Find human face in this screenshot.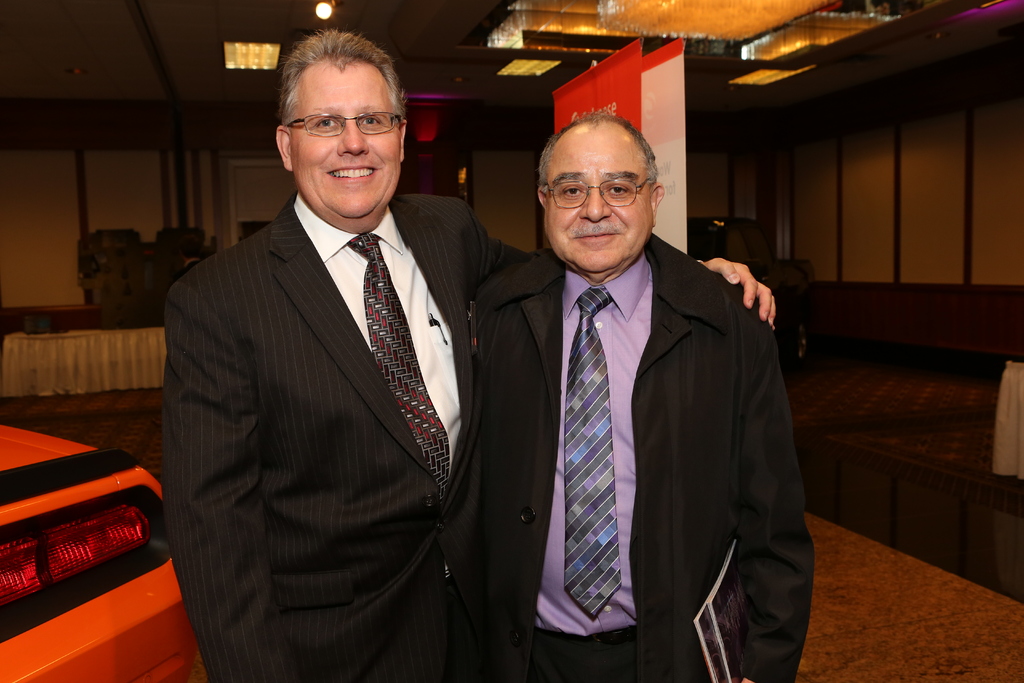
The bounding box for human face is left=291, top=63, right=399, bottom=217.
